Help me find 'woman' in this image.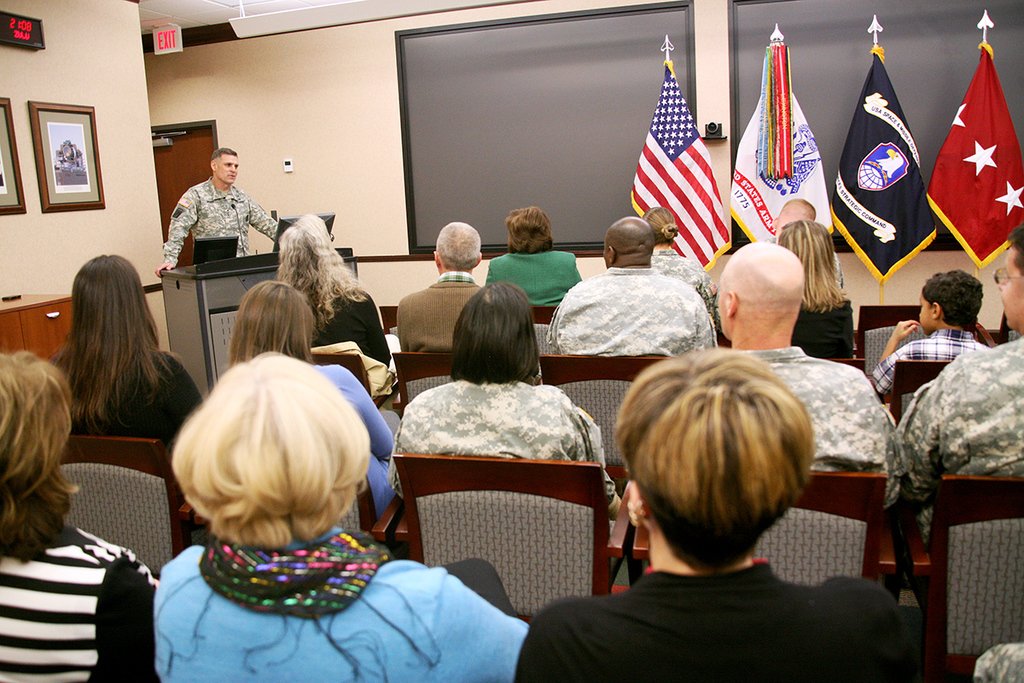
Found it: (left=772, top=214, right=858, bottom=365).
